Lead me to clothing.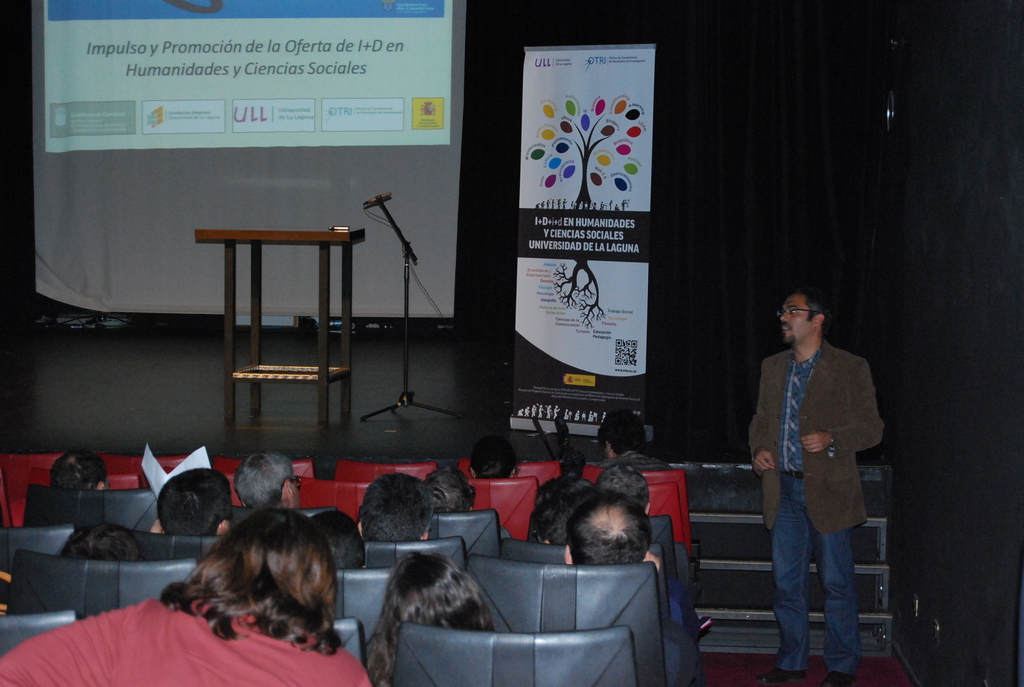
Lead to (606,450,672,465).
